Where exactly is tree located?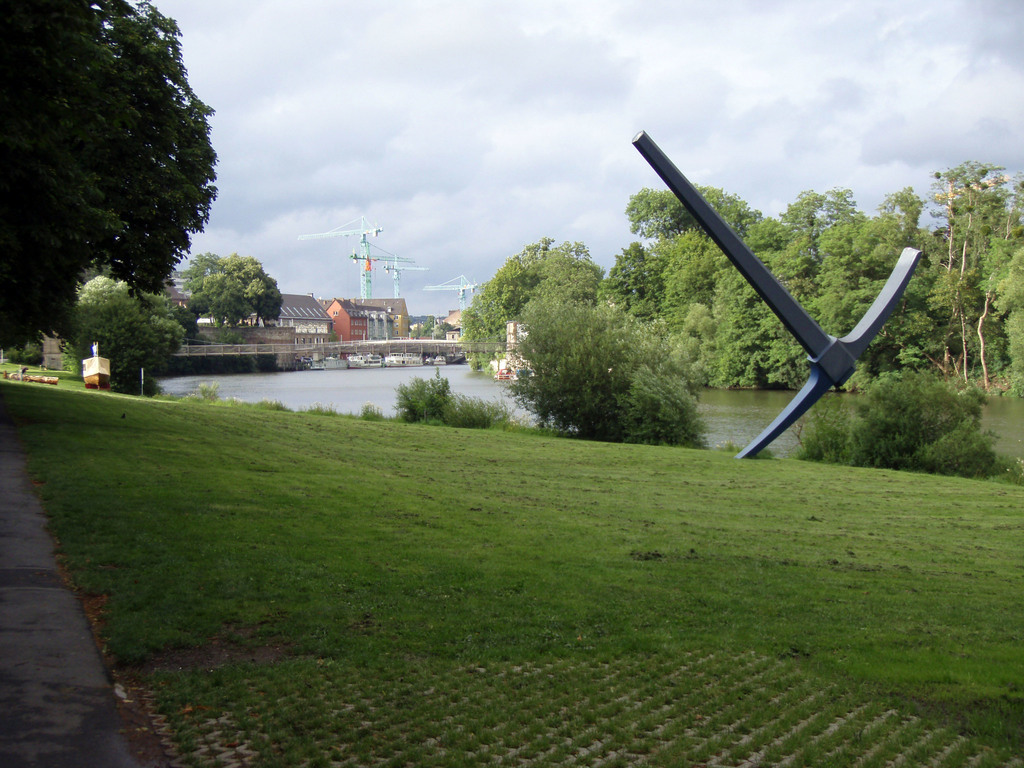
Its bounding box is region(56, 273, 175, 404).
